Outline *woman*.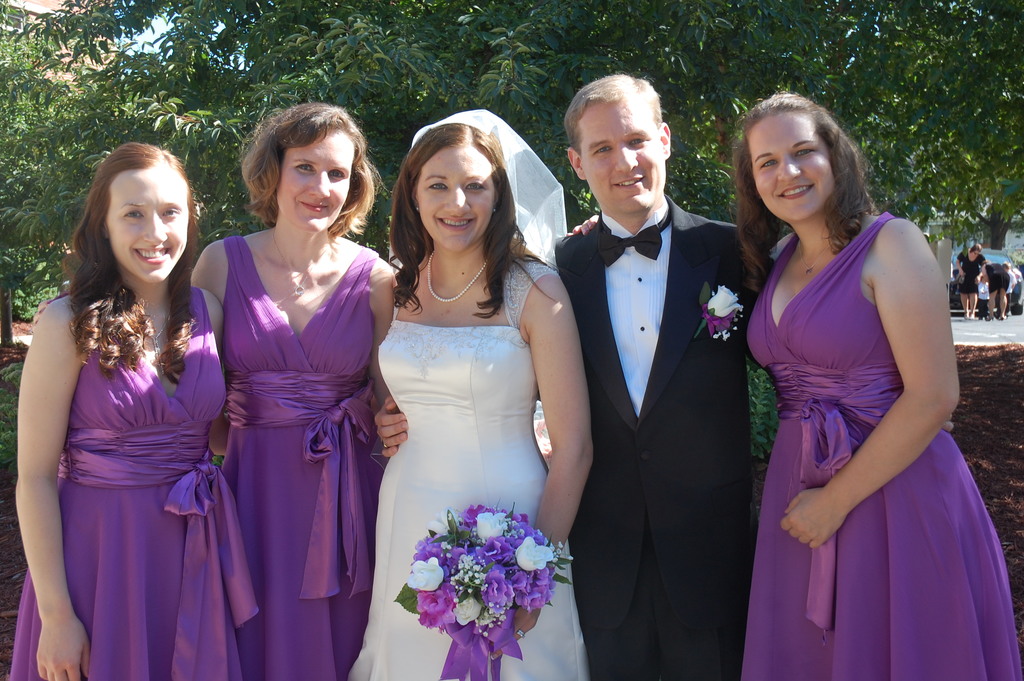
Outline: [348,111,584,680].
